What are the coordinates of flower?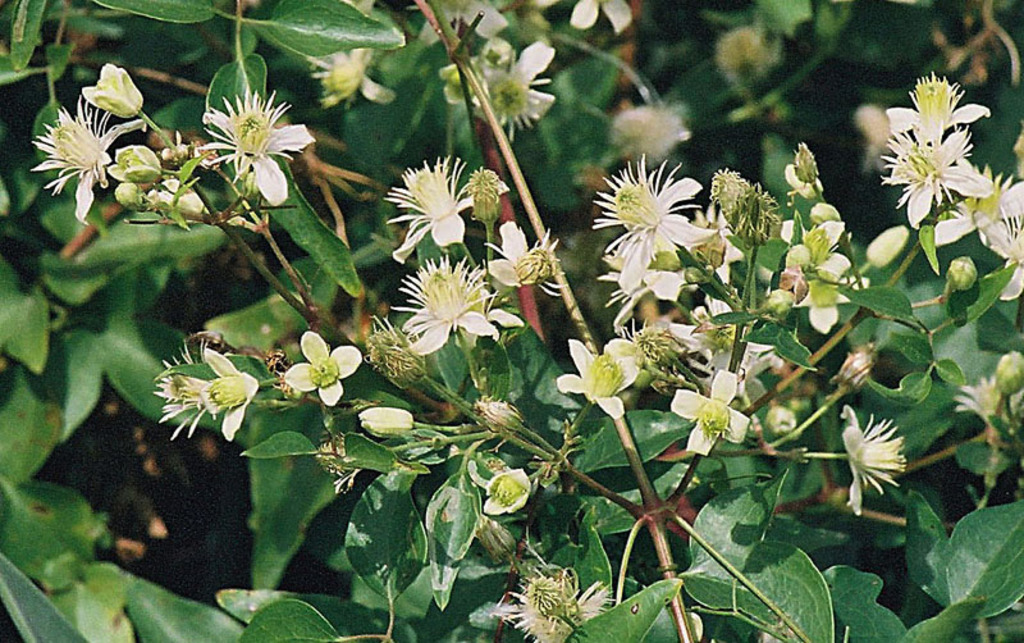
rect(884, 70, 989, 143).
